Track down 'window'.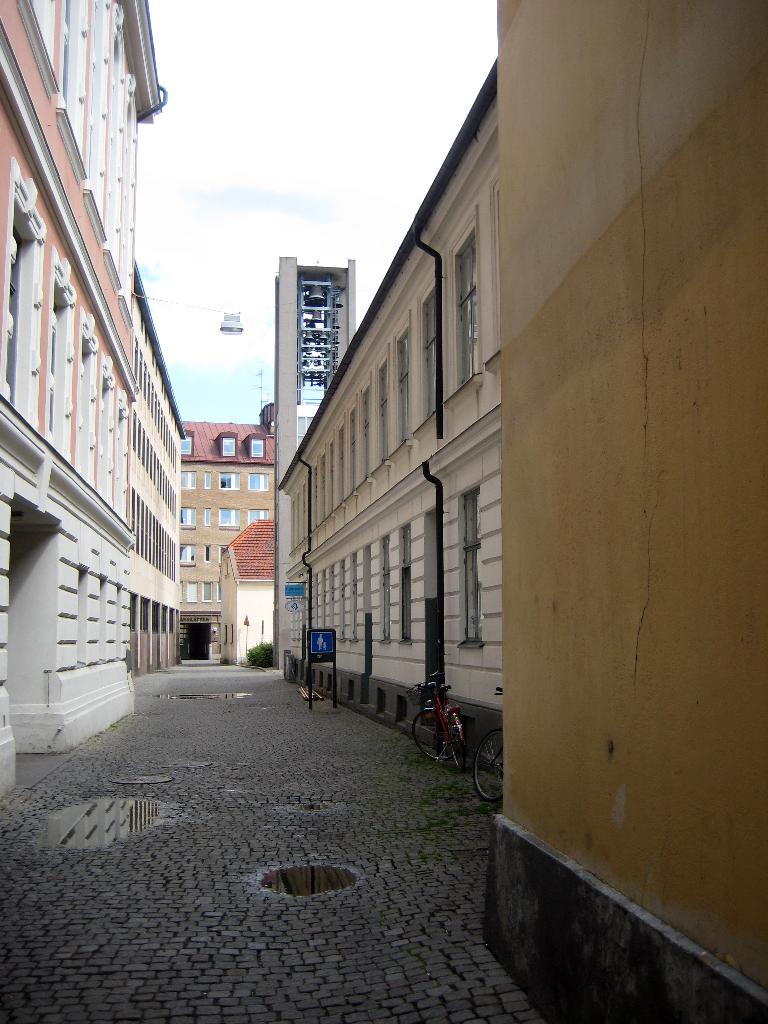
Tracked to x1=182, y1=469, x2=195, y2=488.
